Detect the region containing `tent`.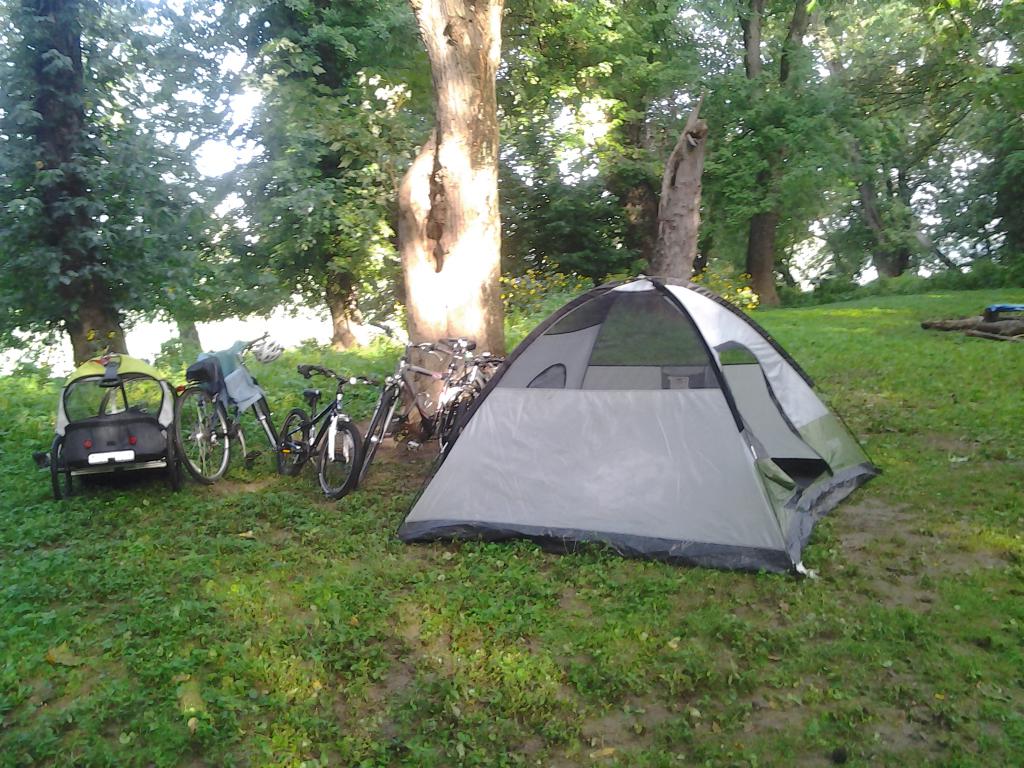
crop(401, 289, 844, 575).
